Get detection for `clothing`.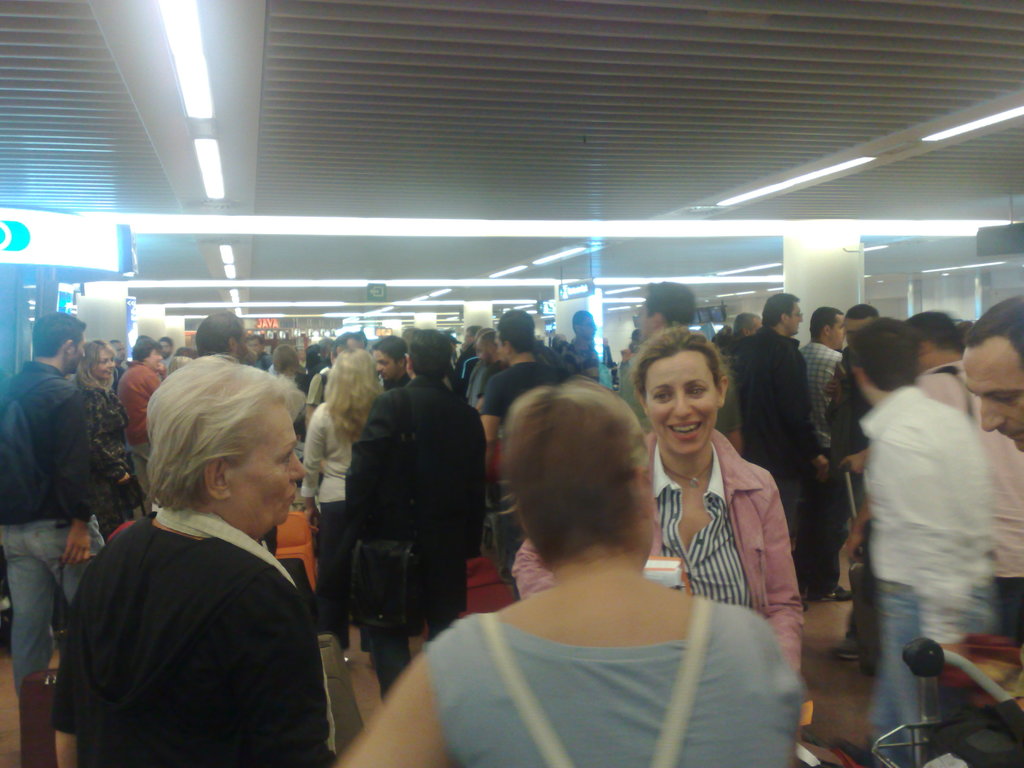
Detection: (left=1, top=518, right=108, bottom=692).
